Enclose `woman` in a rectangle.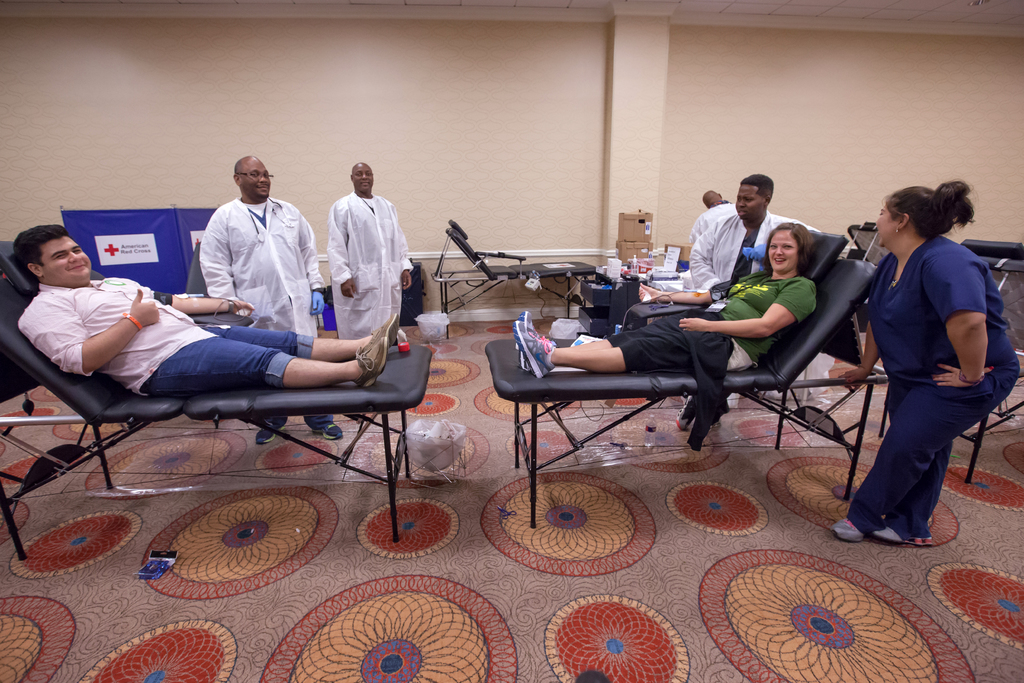
[840,170,1004,575].
